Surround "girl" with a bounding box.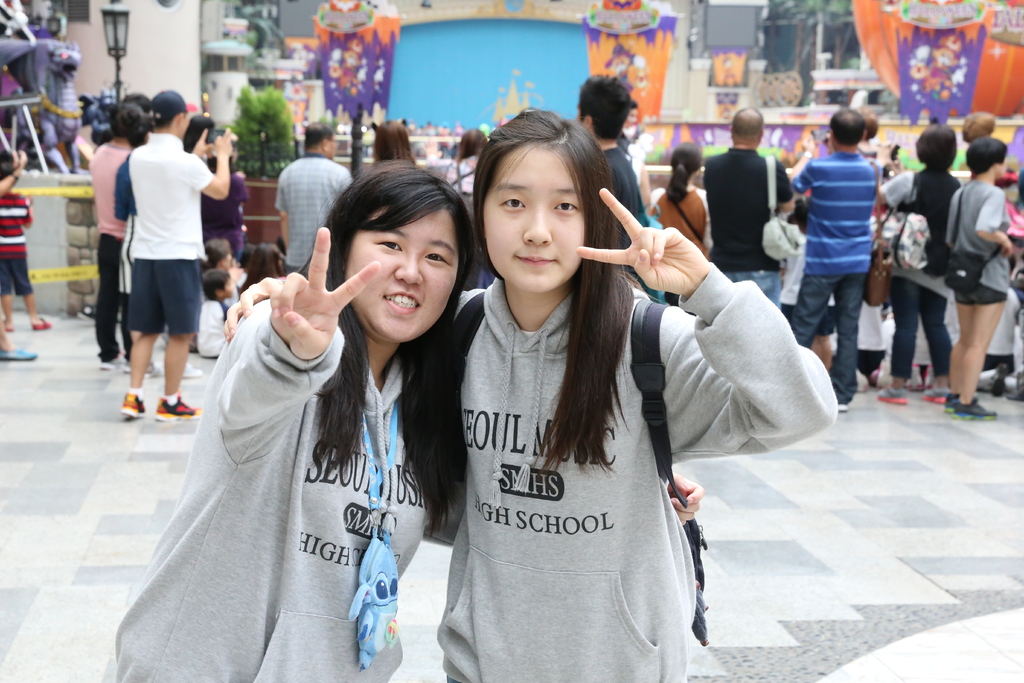
locate(225, 110, 831, 677).
